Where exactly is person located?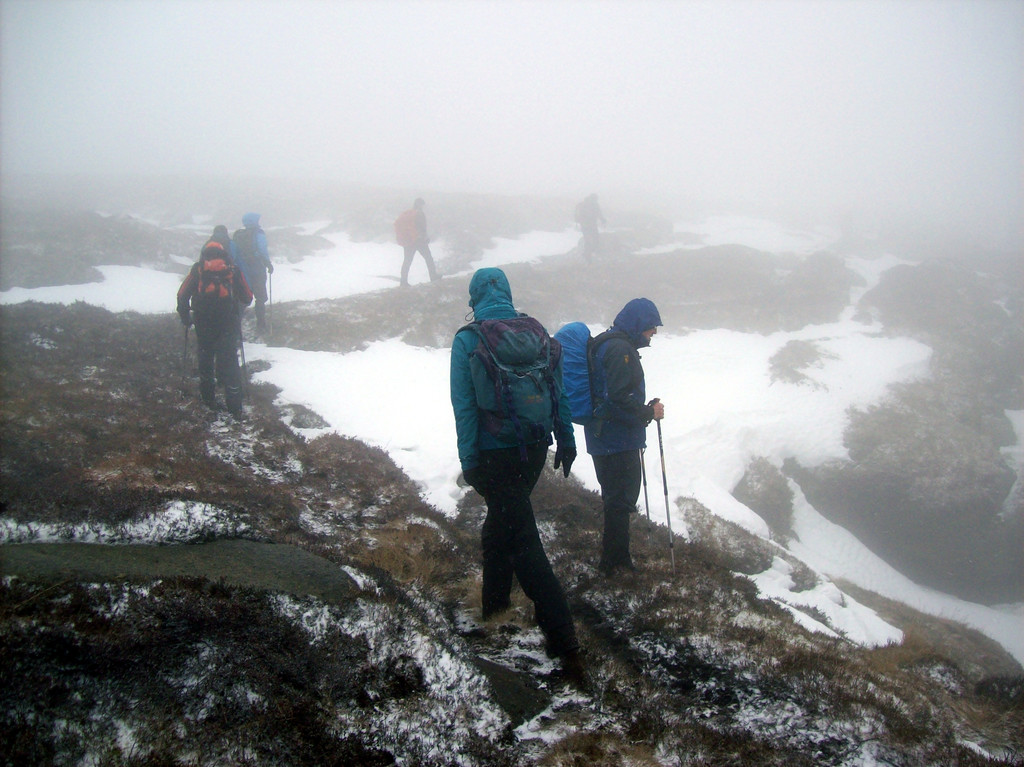
Its bounding box is region(449, 266, 580, 687).
